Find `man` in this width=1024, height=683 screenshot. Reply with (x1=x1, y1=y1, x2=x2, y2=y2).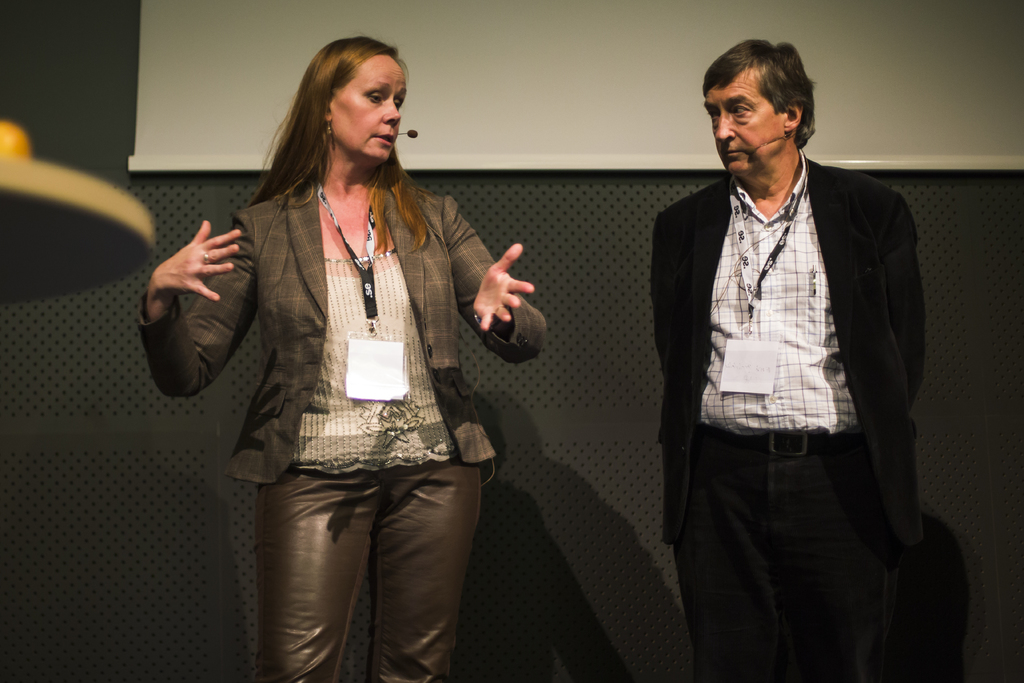
(x1=636, y1=39, x2=949, y2=655).
